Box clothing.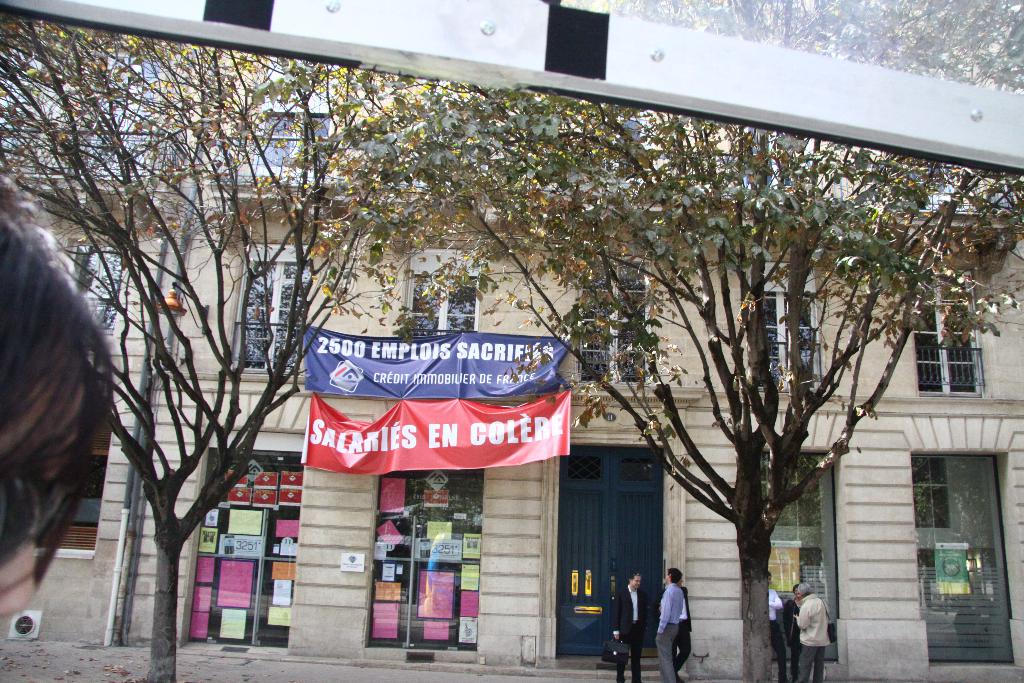
{"left": 760, "top": 589, "right": 784, "bottom": 670}.
